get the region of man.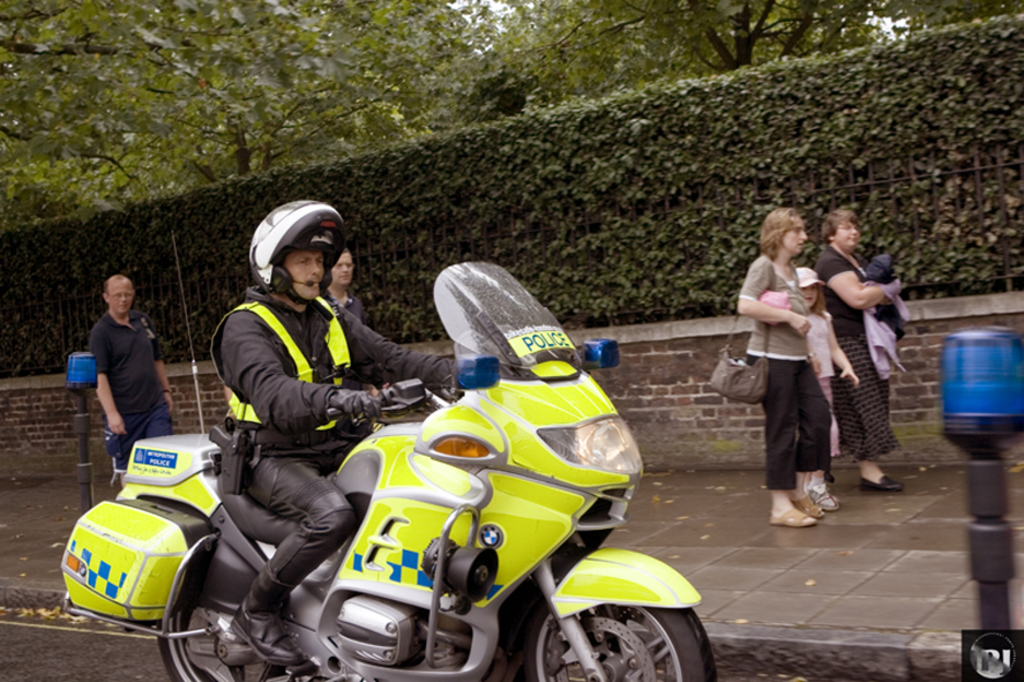
locate(210, 201, 493, 666).
